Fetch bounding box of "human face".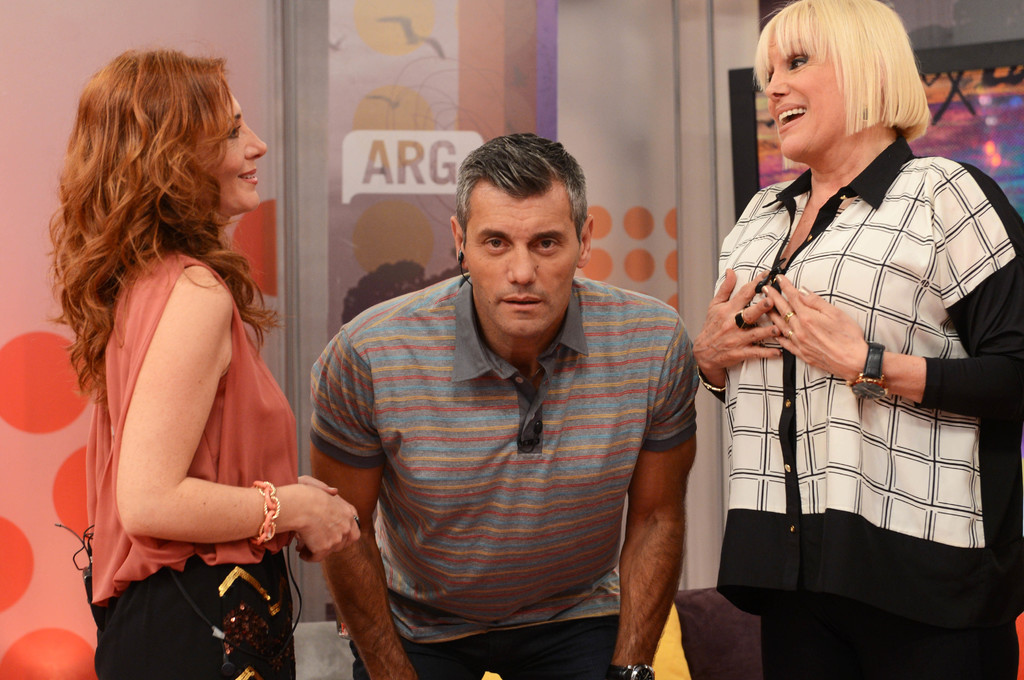
Bbox: <bbox>210, 93, 266, 218</bbox>.
